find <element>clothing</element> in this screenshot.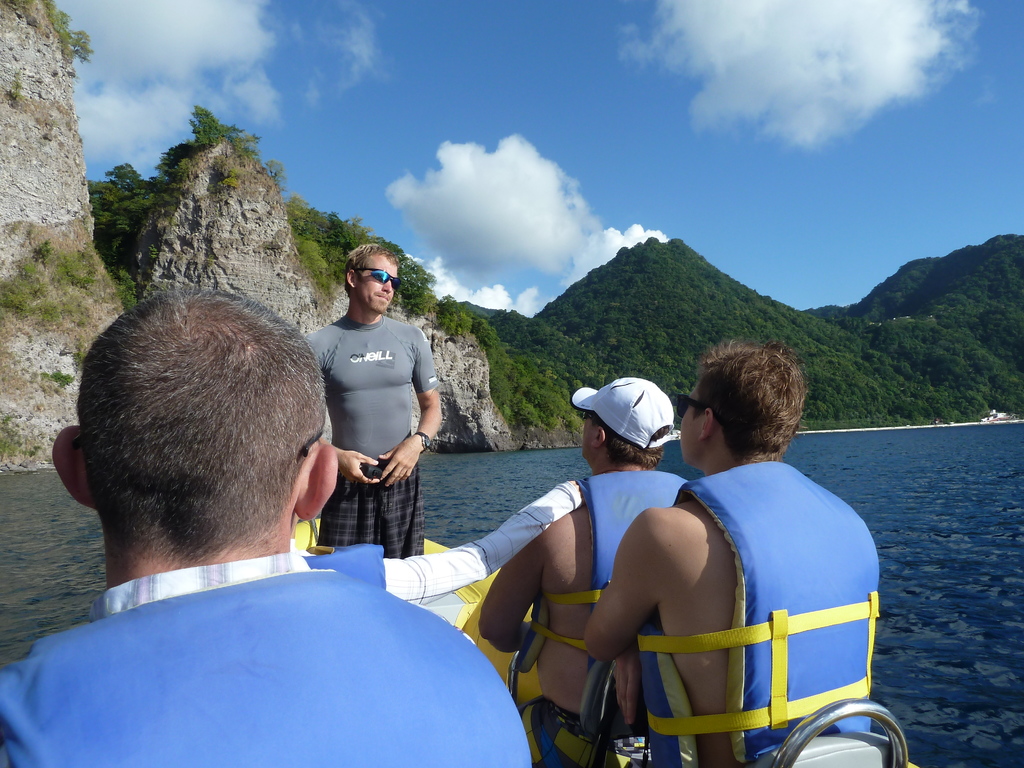
The bounding box for <element>clothing</element> is <bbox>588, 462, 689, 593</bbox>.
